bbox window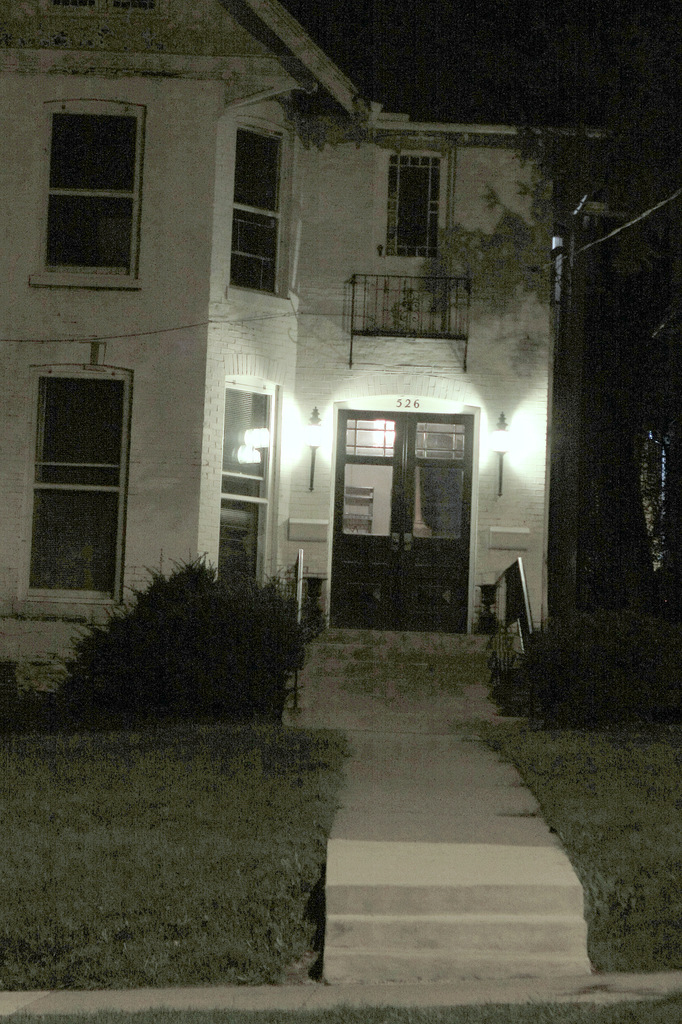
Rect(19, 375, 124, 602)
